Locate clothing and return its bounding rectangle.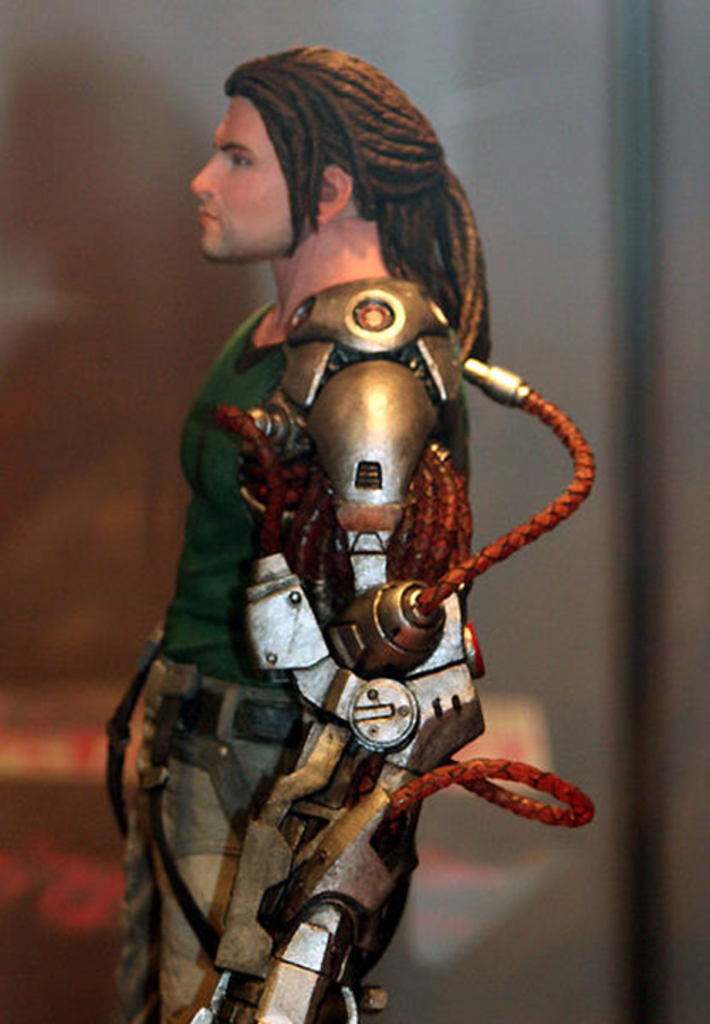
region(149, 268, 473, 1023).
